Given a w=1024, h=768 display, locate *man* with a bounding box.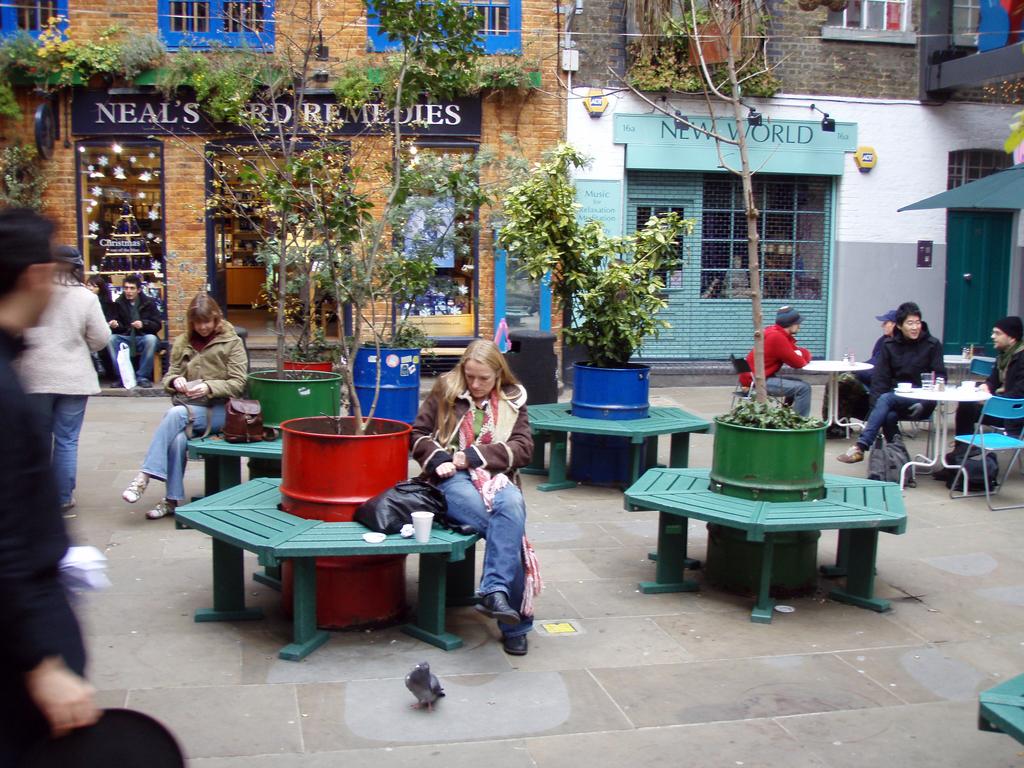
Located: 831/305/948/465.
